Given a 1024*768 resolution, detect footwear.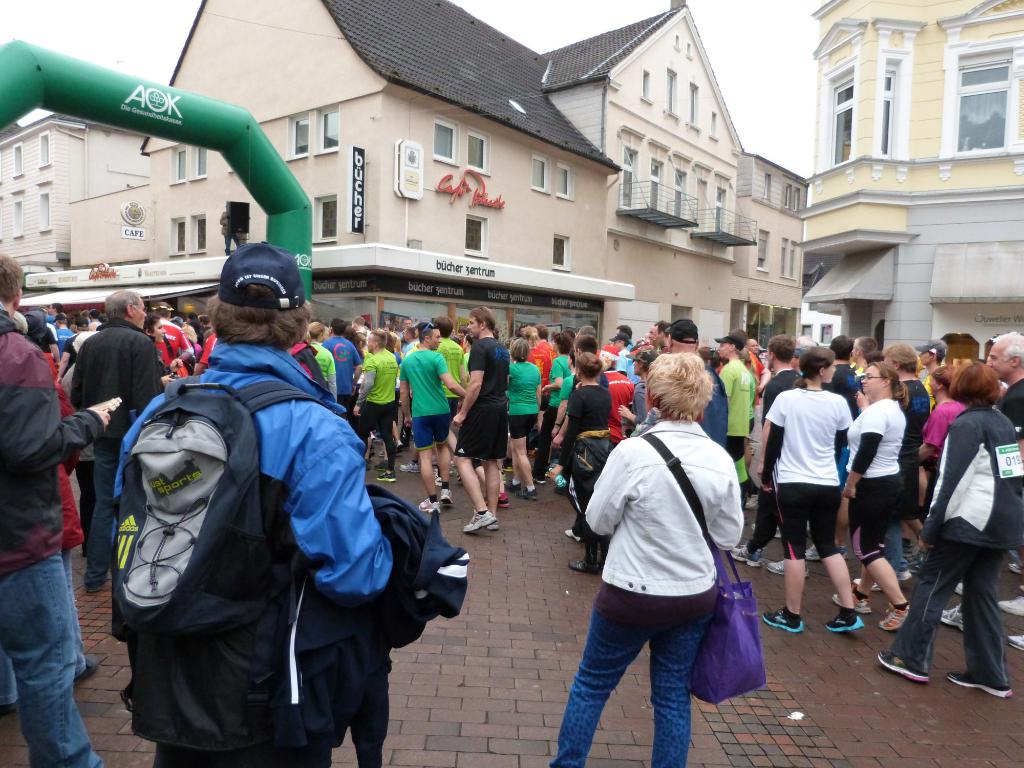
(420,498,444,515).
